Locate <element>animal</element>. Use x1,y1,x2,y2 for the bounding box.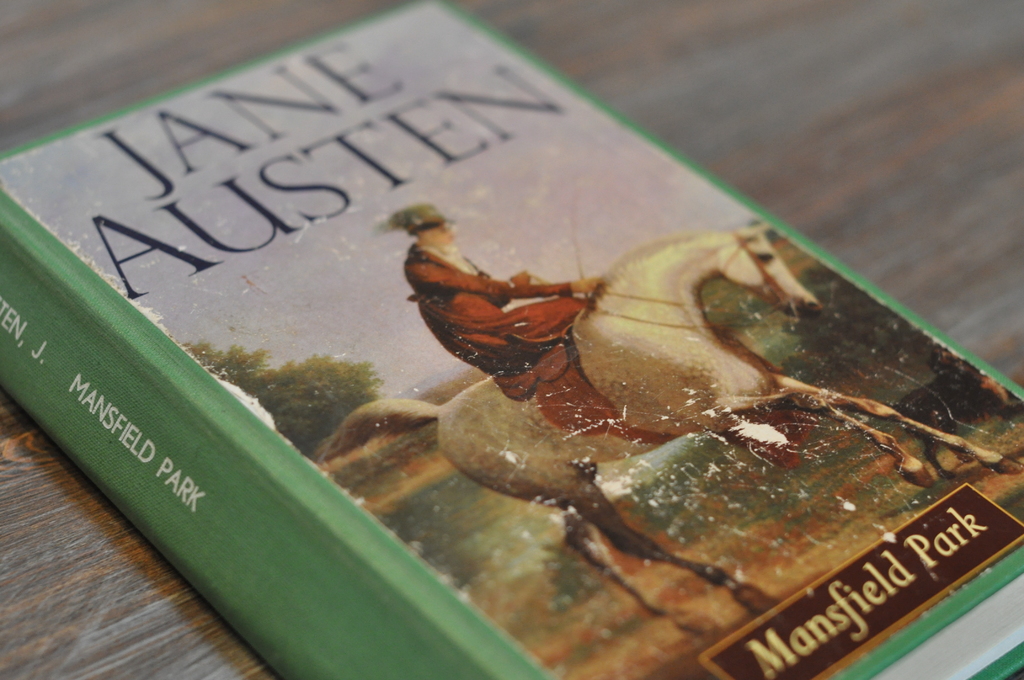
322,222,1017,639.
